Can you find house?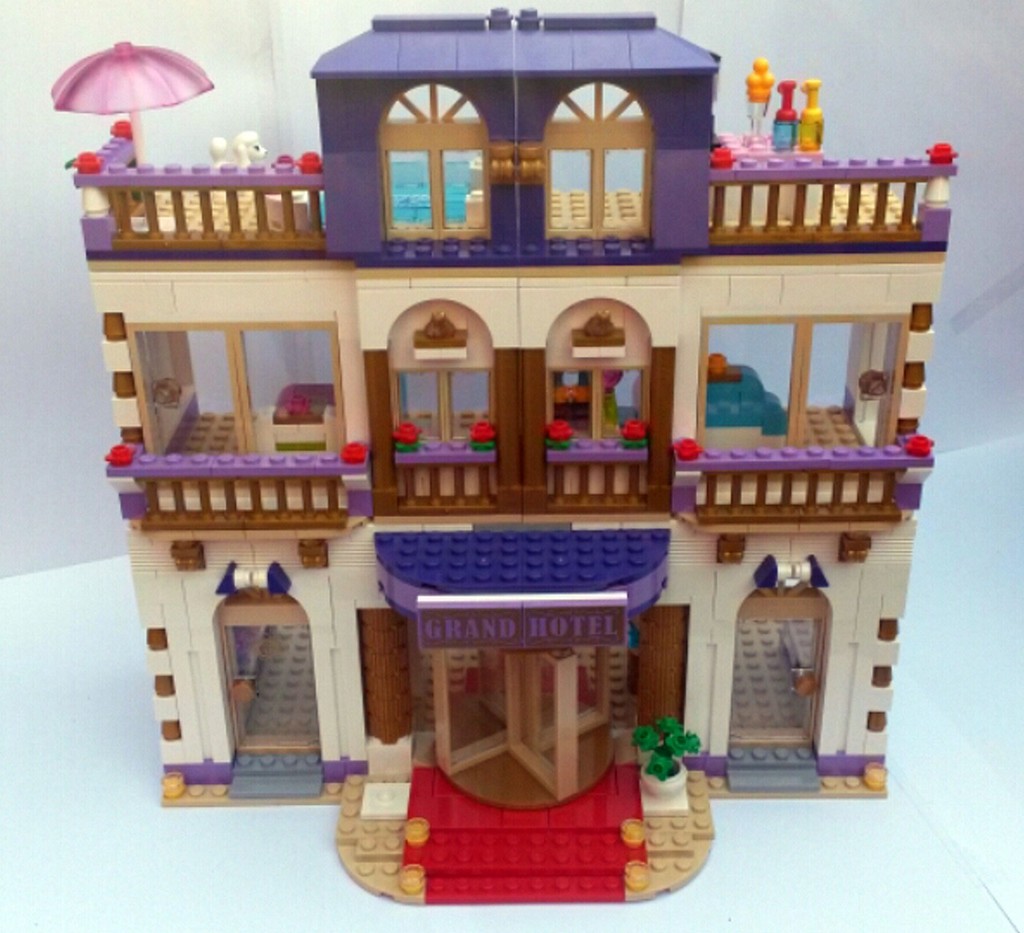
Yes, bounding box: [x1=46, y1=0, x2=1023, y2=818].
